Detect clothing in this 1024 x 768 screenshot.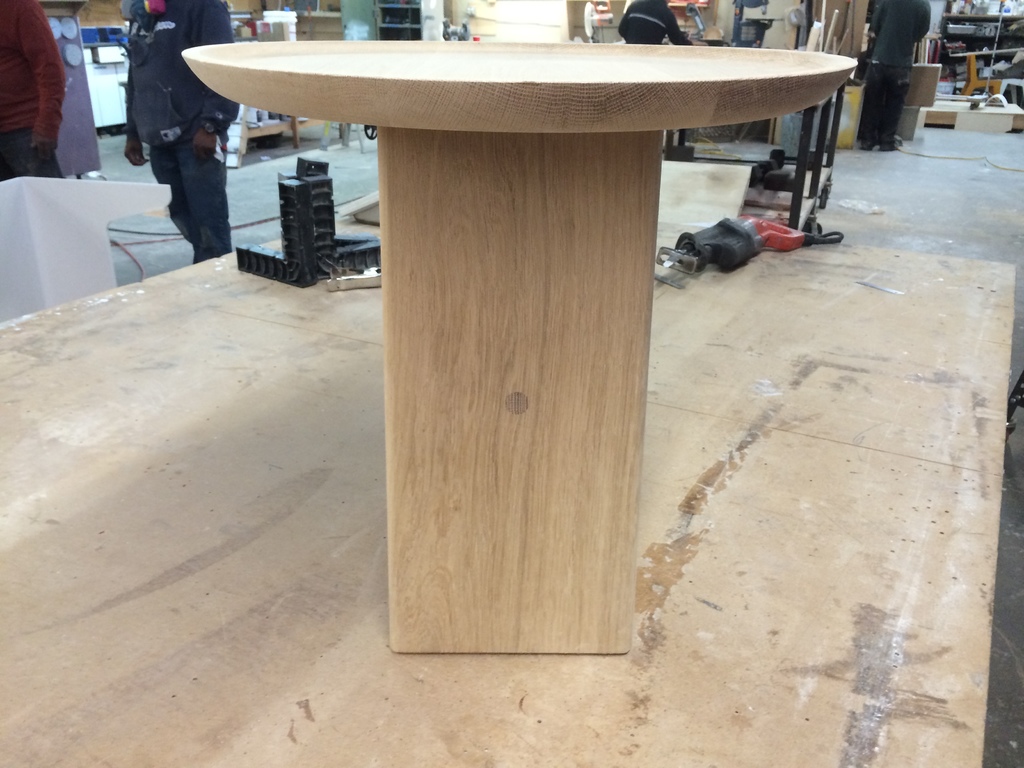
Detection: (616,0,693,45).
